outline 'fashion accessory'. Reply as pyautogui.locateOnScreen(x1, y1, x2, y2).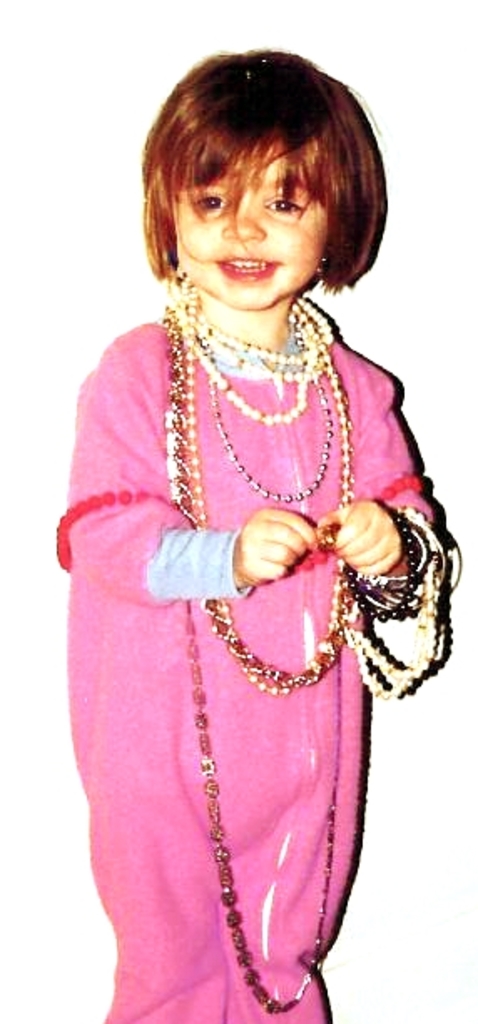
pyautogui.locateOnScreen(162, 322, 389, 1022).
